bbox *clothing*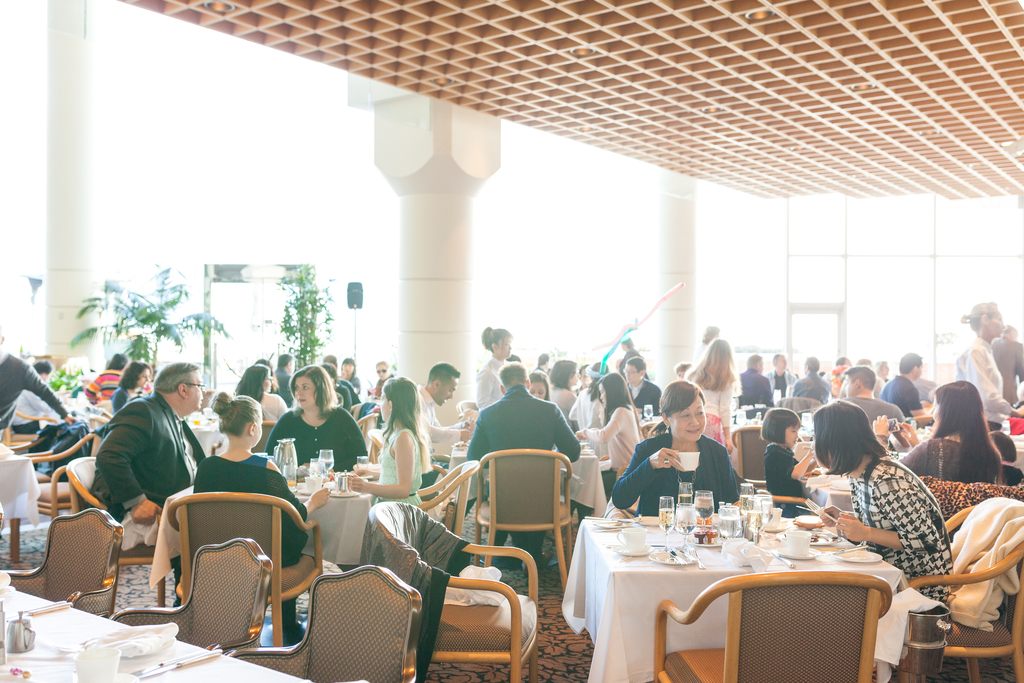
[620, 429, 739, 516]
